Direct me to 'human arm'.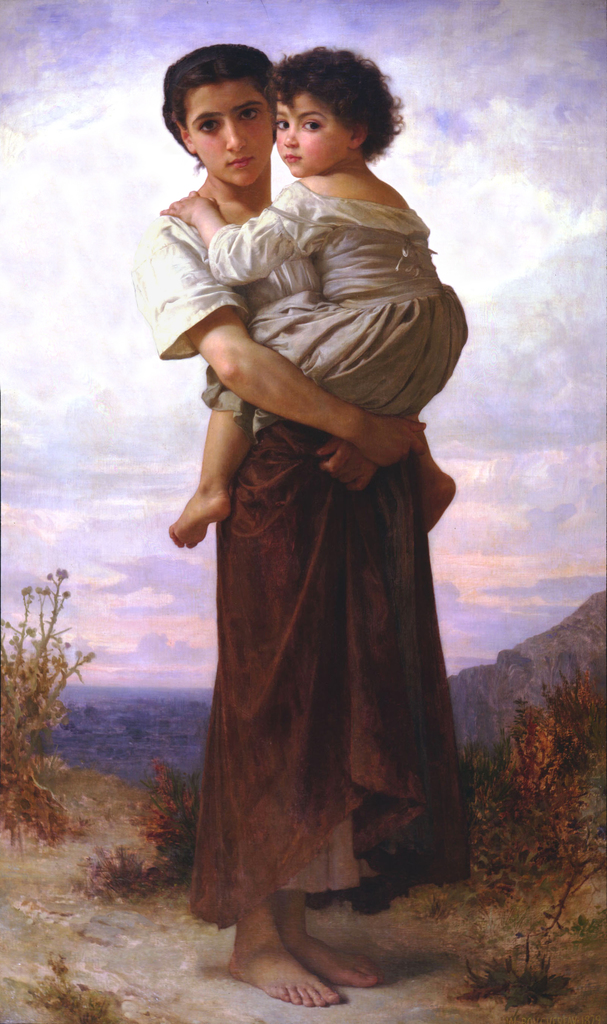
Direction: 156,191,315,289.
